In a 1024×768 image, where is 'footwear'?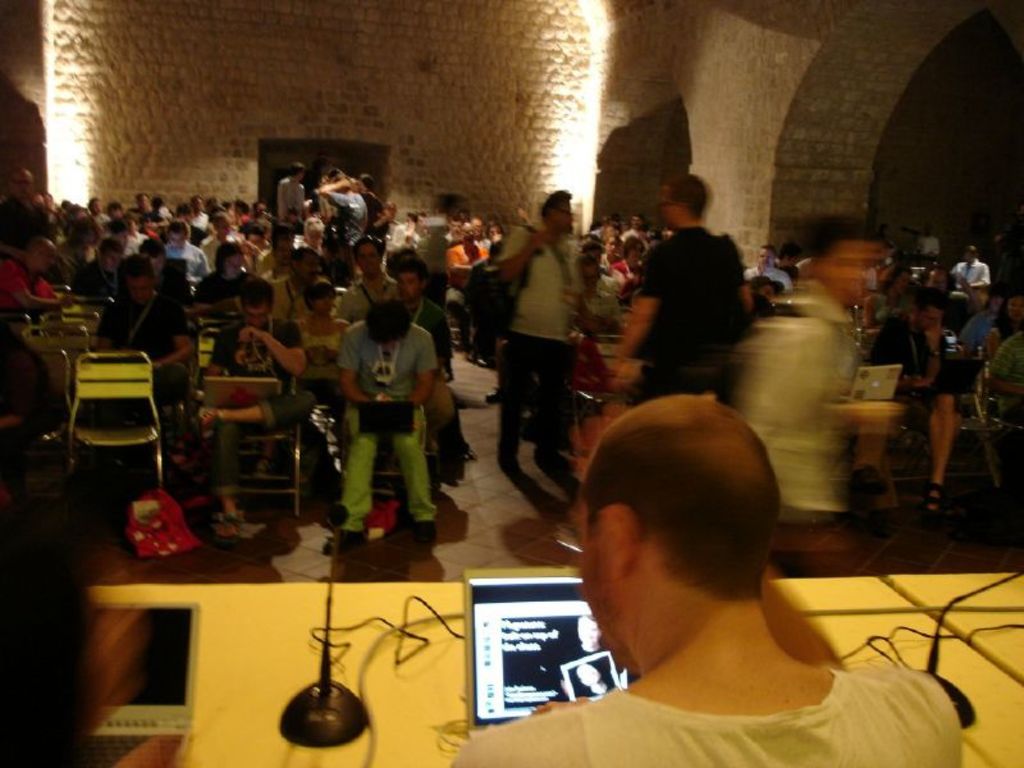
481:385:502:399.
